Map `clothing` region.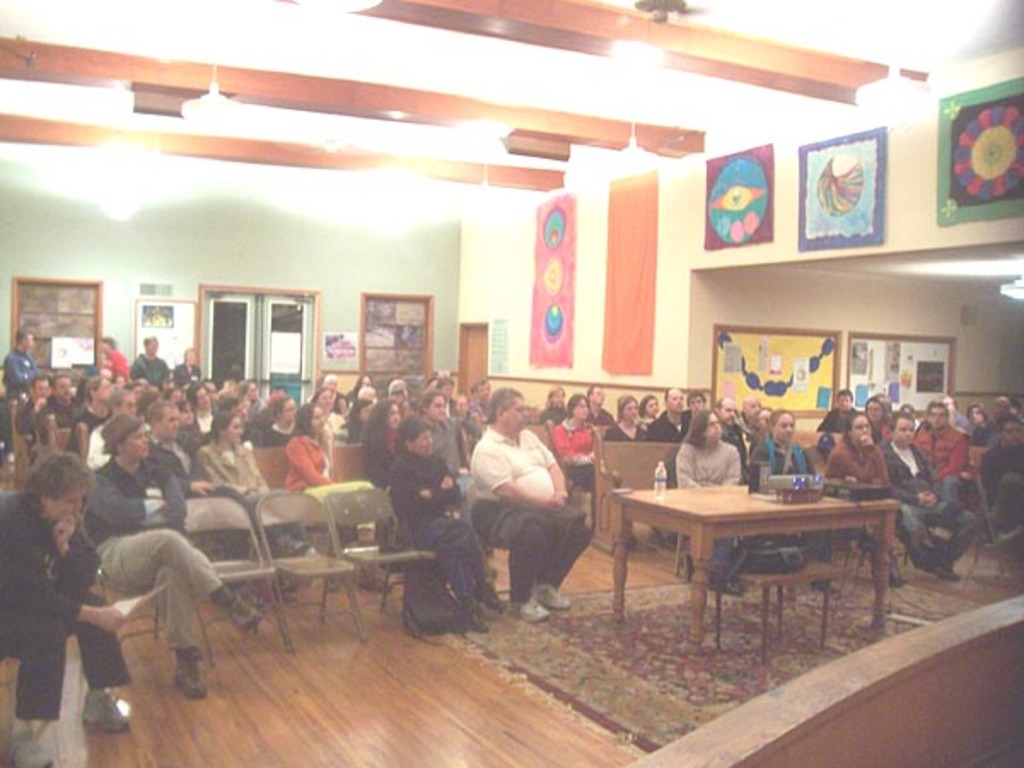
Mapped to (486, 502, 602, 616).
